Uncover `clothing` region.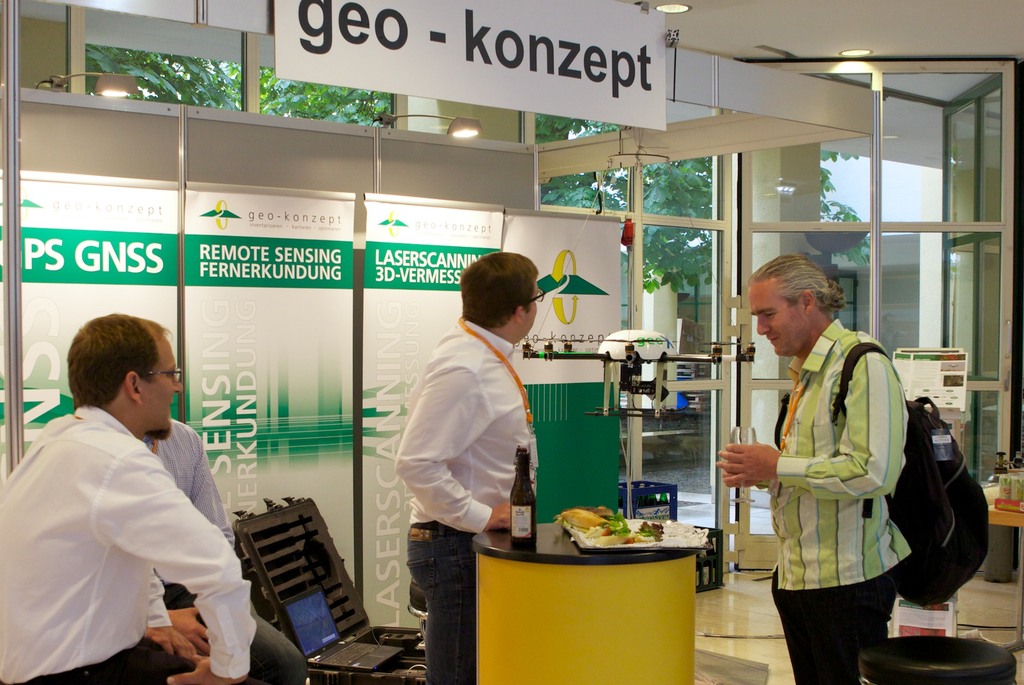
Uncovered: {"left": 766, "top": 314, "right": 909, "bottom": 582}.
